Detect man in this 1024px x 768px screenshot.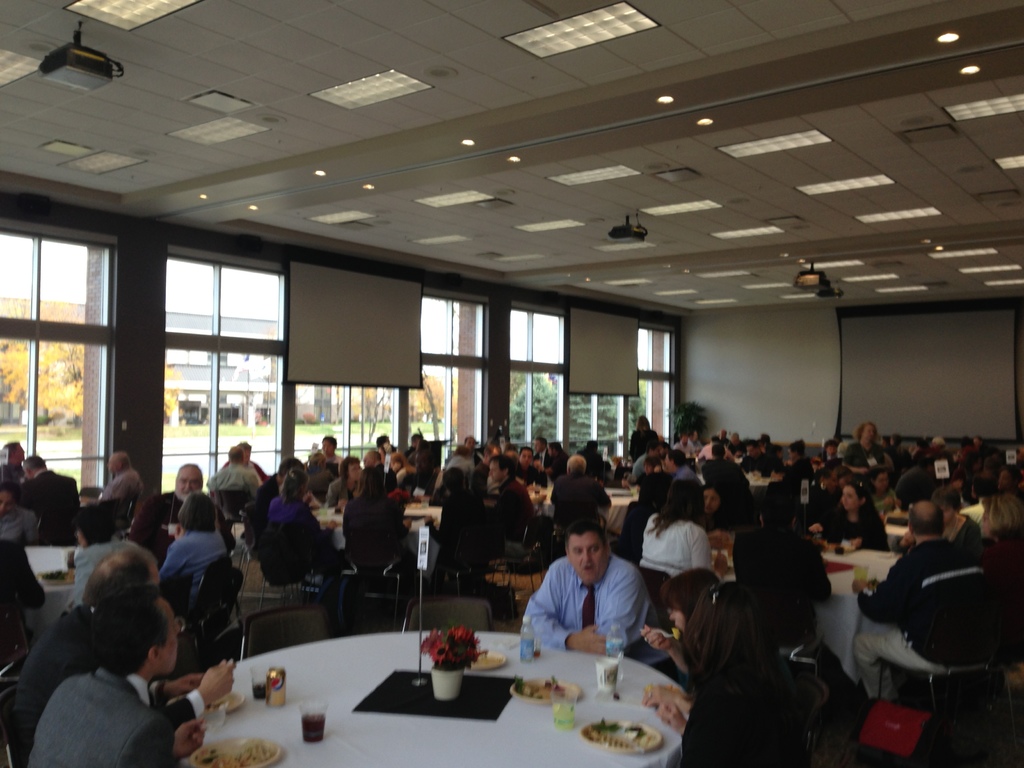
Detection: l=26, t=584, r=203, b=767.
